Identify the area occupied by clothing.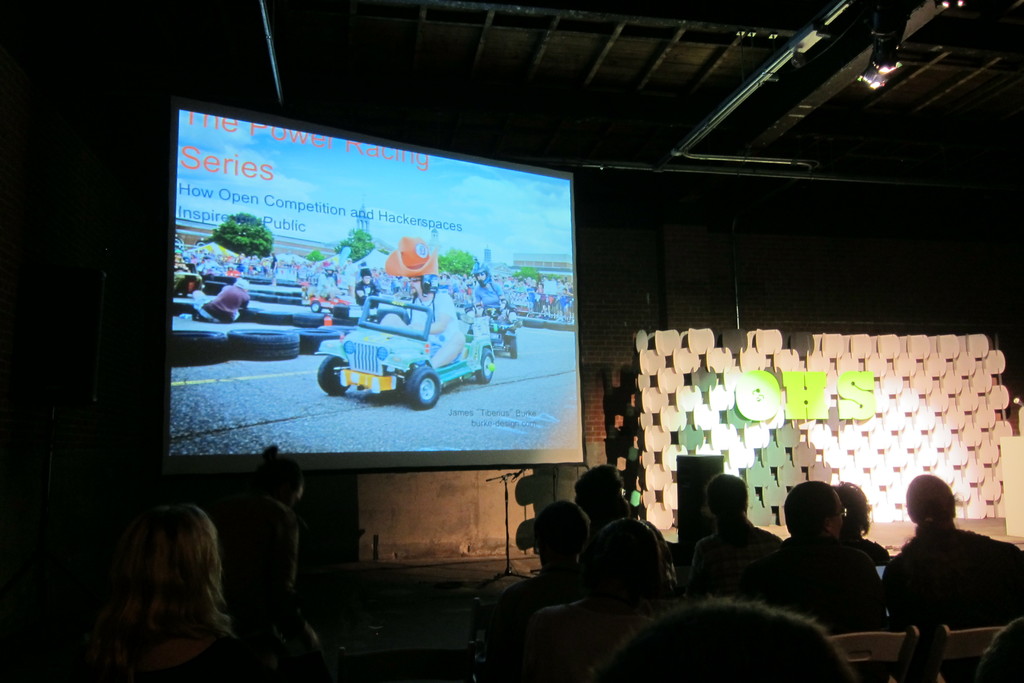
Area: BBox(200, 282, 252, 322).
